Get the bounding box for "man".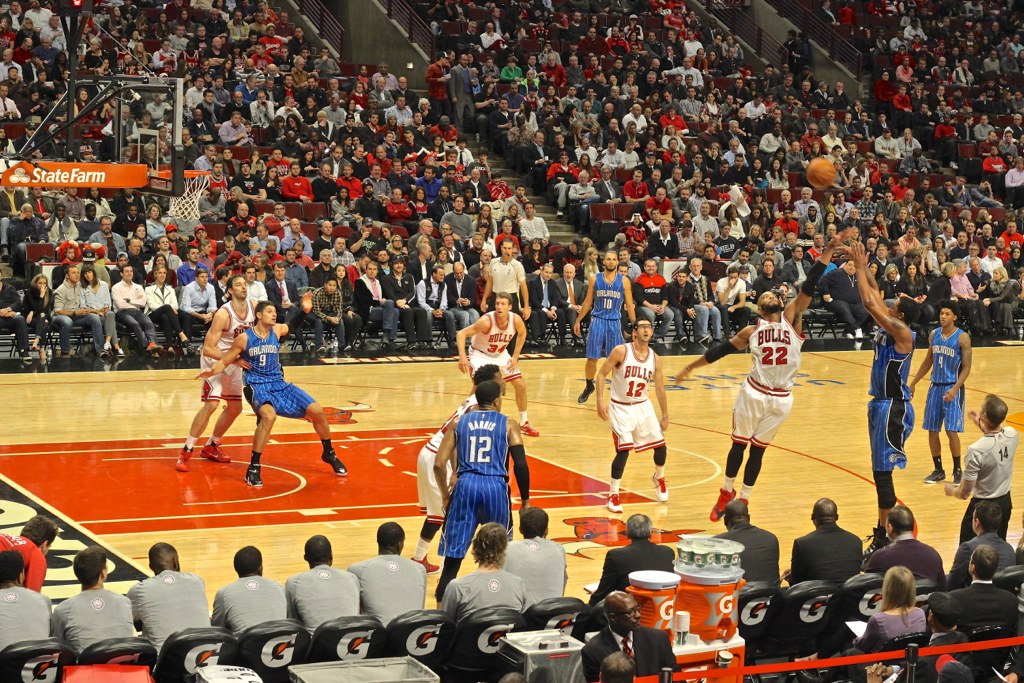
[left=991, top=21, right=1005, bottom=39].
